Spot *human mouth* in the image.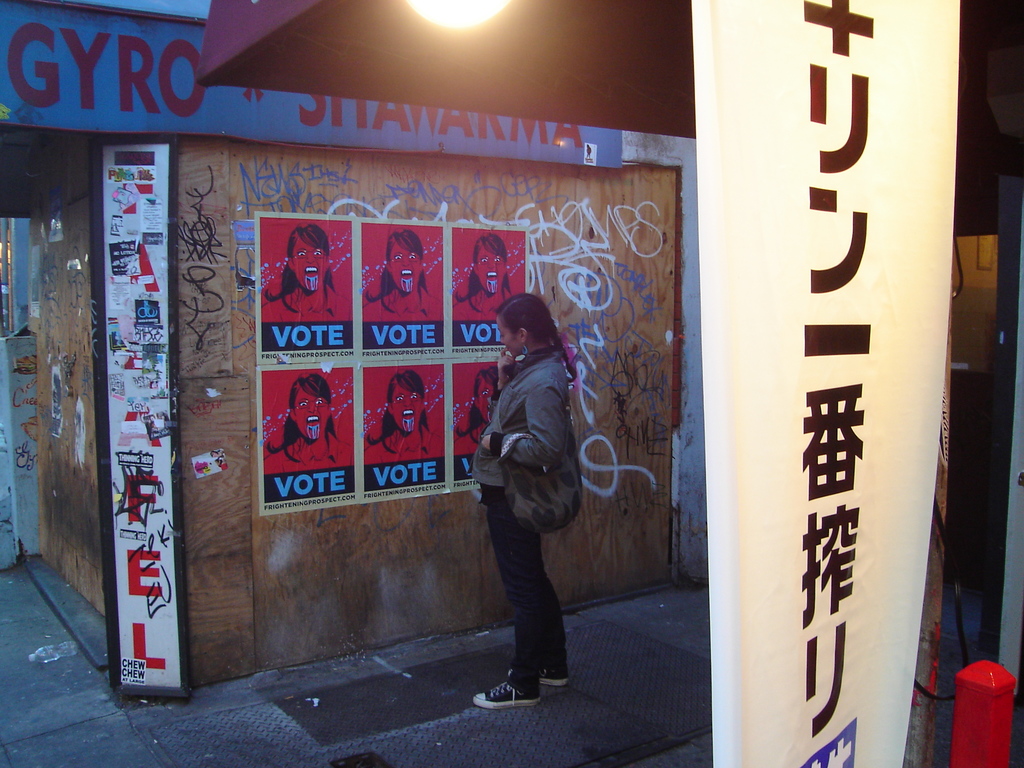
*human mouth* found at rect(306, 415, 319, 428).
